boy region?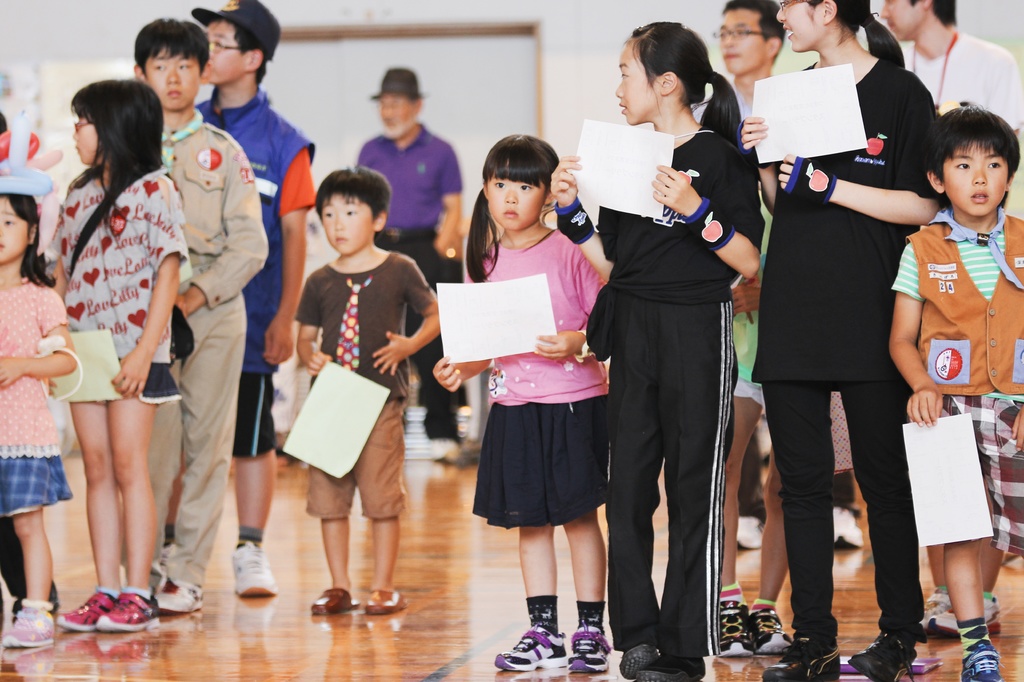
(159,0,316,587)
